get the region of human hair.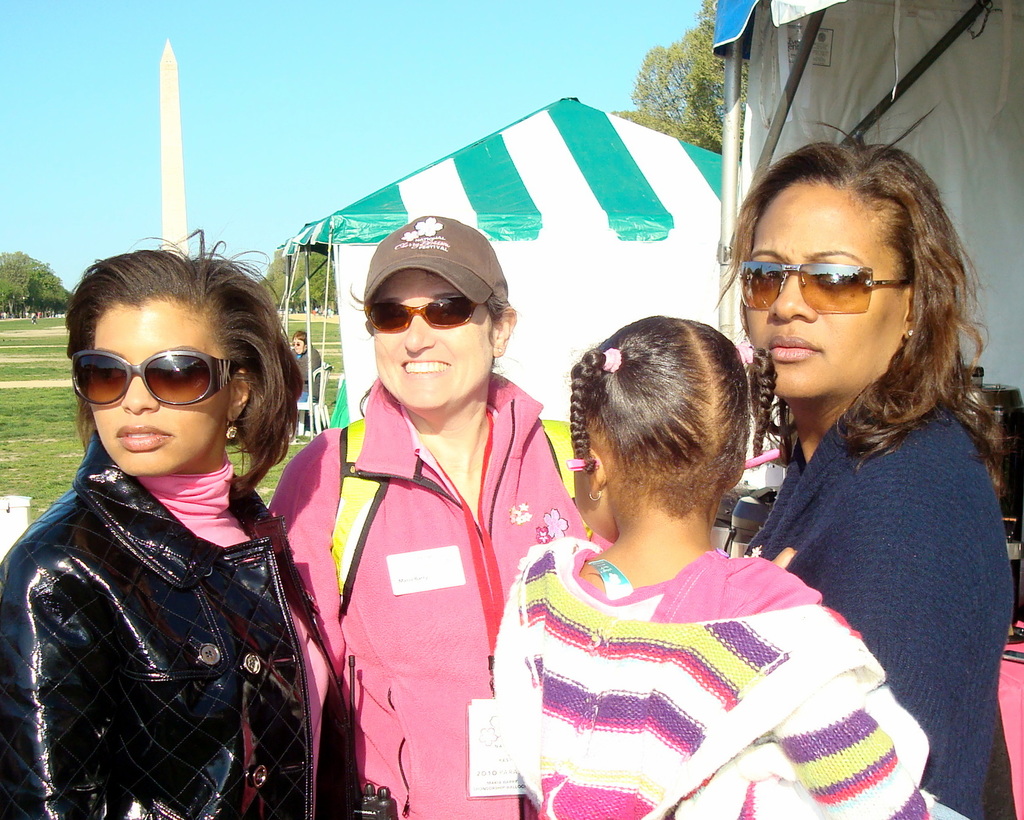
box(726, 133, 970, 475).
